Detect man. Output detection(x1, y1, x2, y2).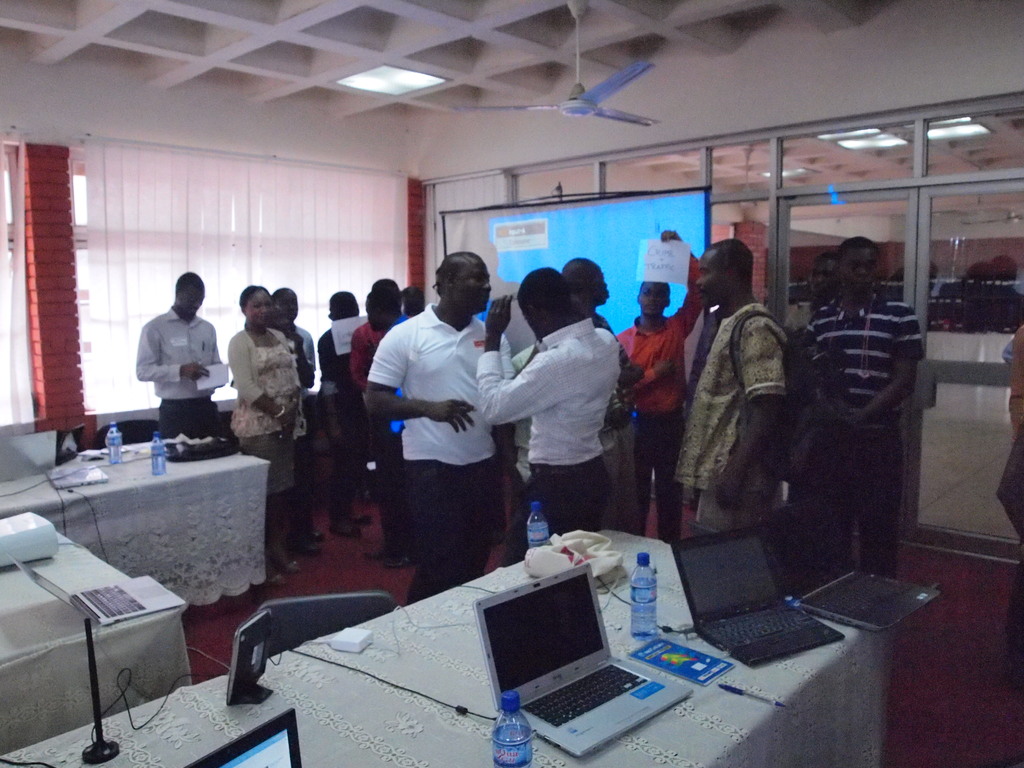
detection(348, 283, 440, 570).
